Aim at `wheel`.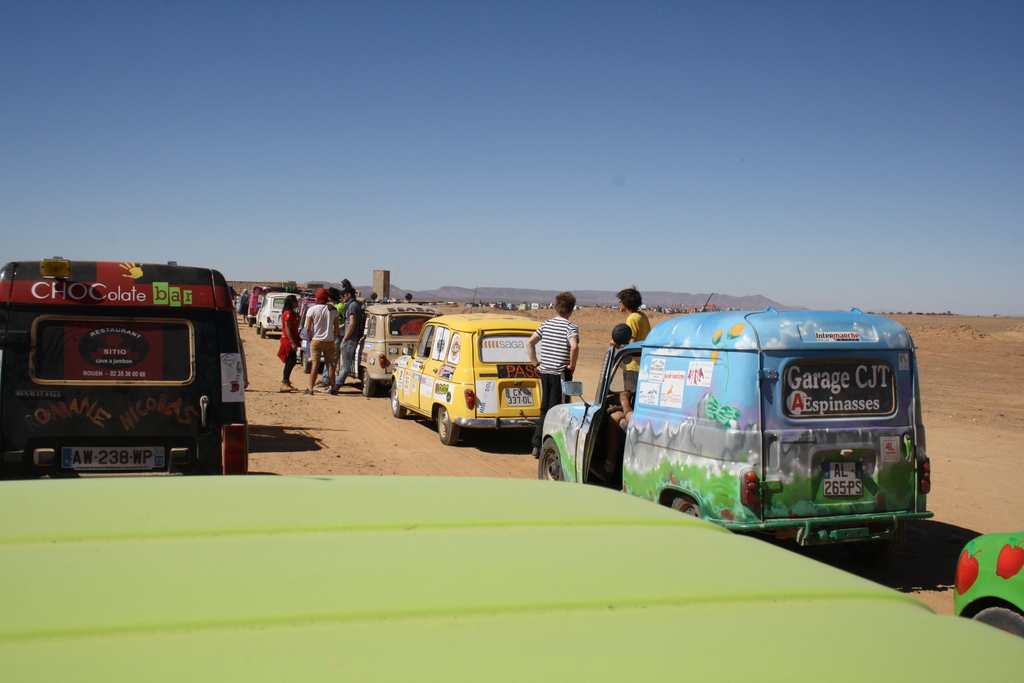
Aimed at bbox(248, 318, 255, 329).
